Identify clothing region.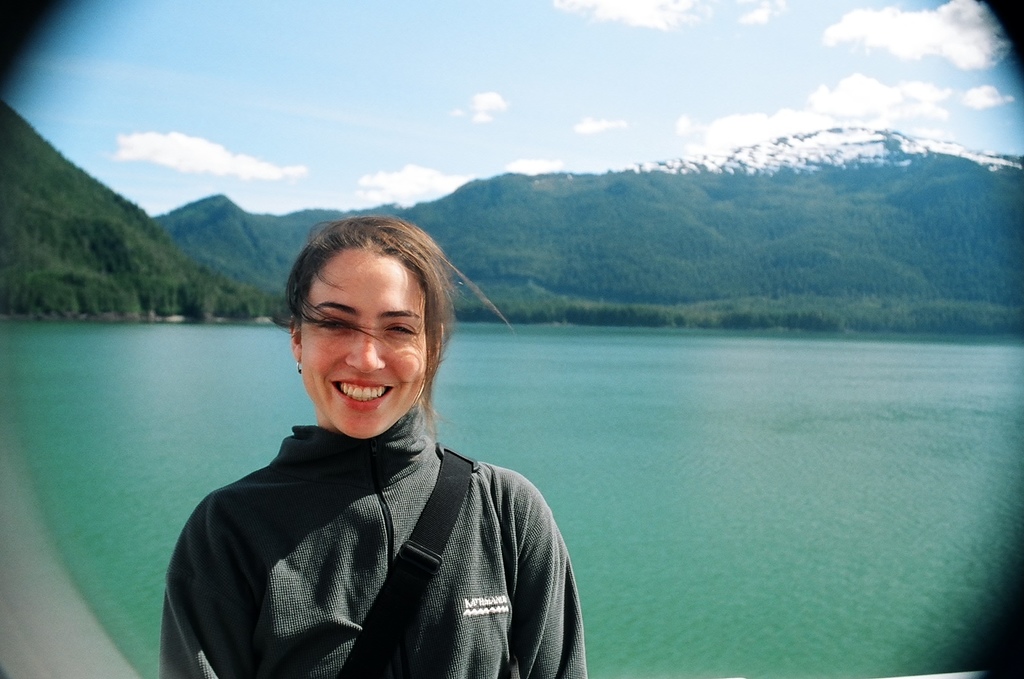
Region: (x1=151, y1=375, x2=596, y2=678).
